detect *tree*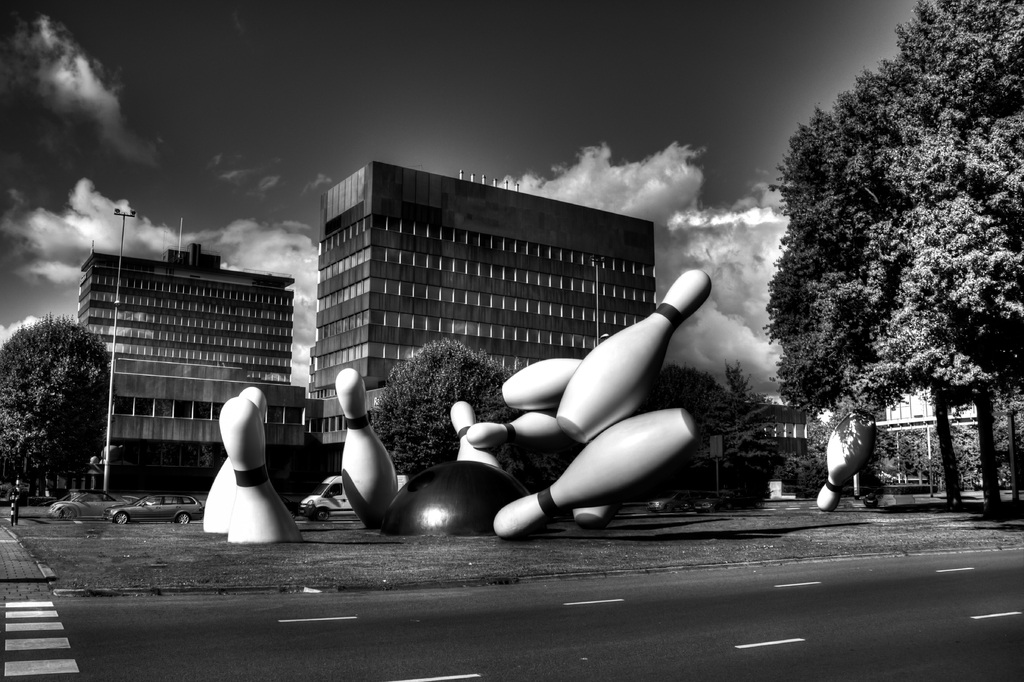
364,335,519,478
